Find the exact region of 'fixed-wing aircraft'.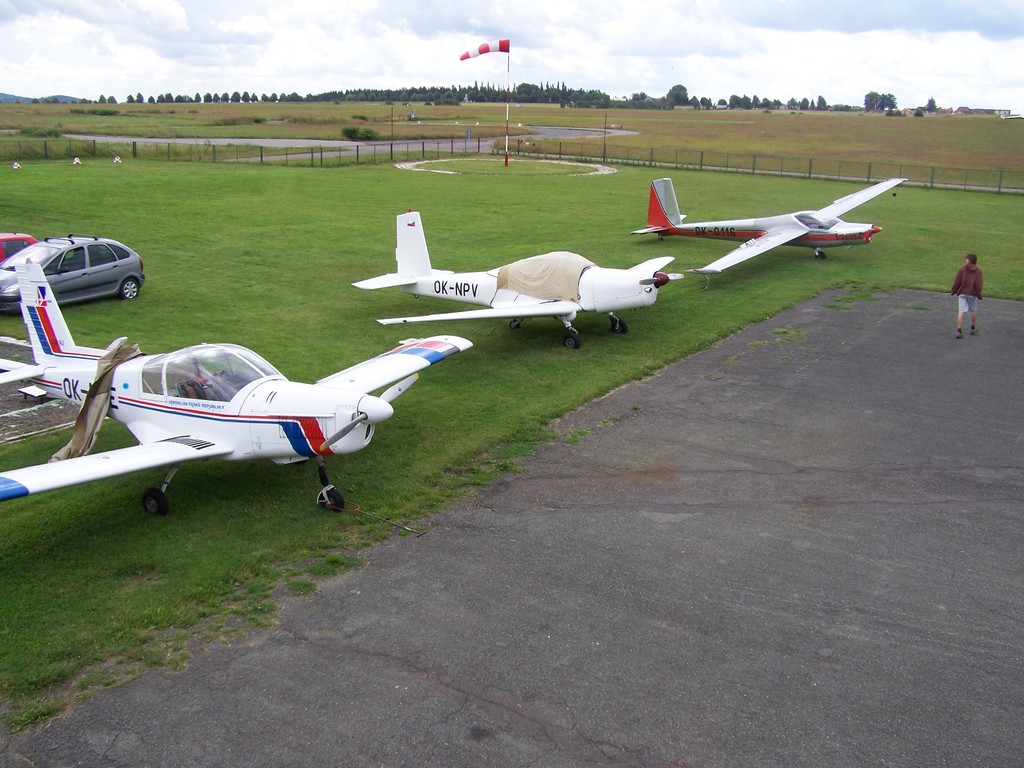
Exact region: (left=629, top=178, right=911, bottom=276).
